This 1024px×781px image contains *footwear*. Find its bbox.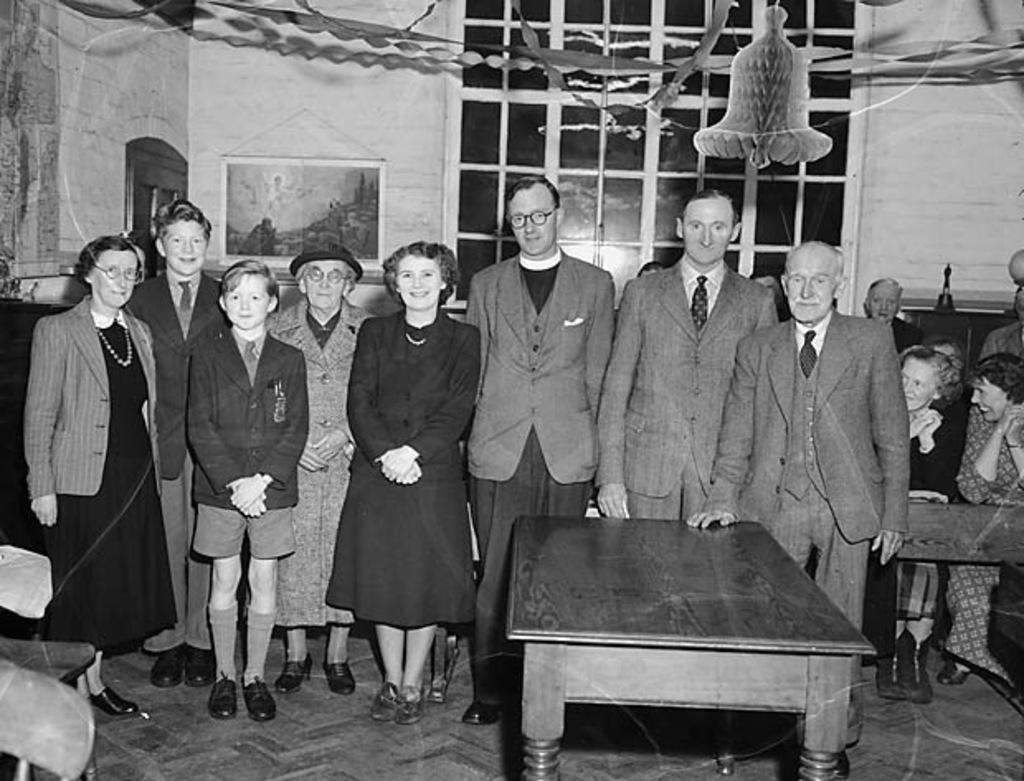
box(938, 662, 969, 685).
